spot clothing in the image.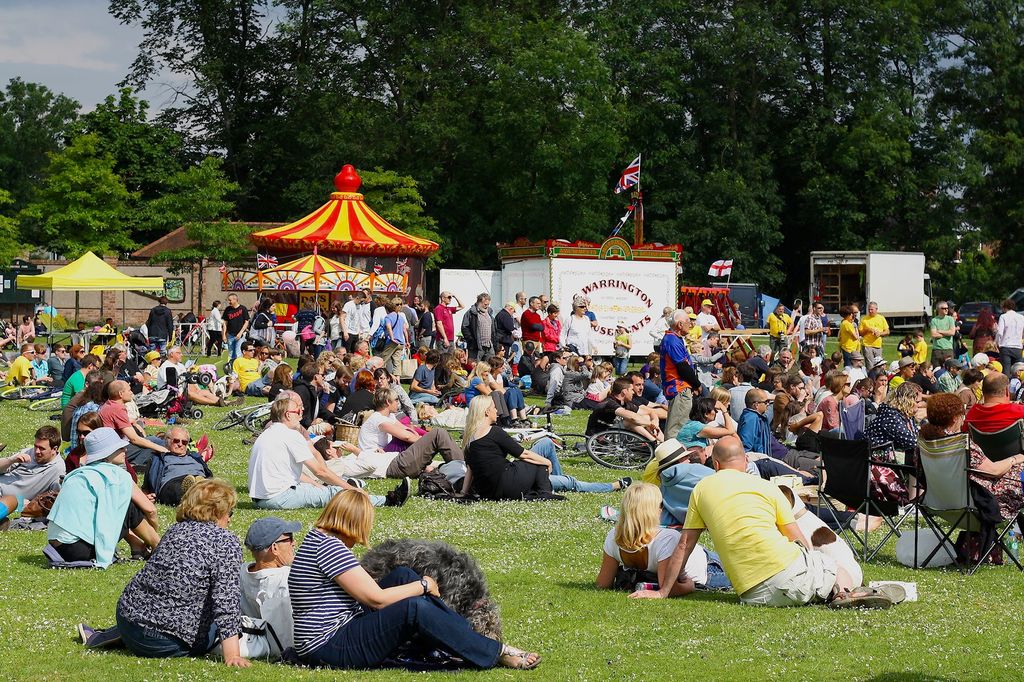
clothing found at [left=289, top=530, right=499, bottom=665].
